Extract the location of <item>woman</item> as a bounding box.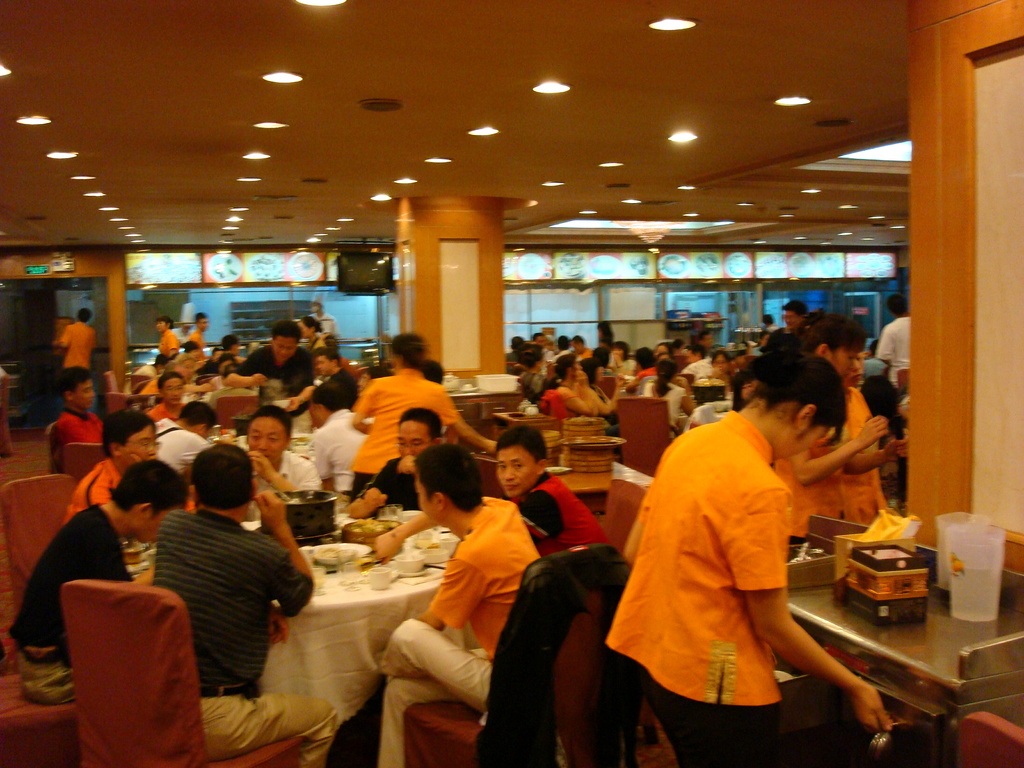
detection(550, 355, 598, 428).
